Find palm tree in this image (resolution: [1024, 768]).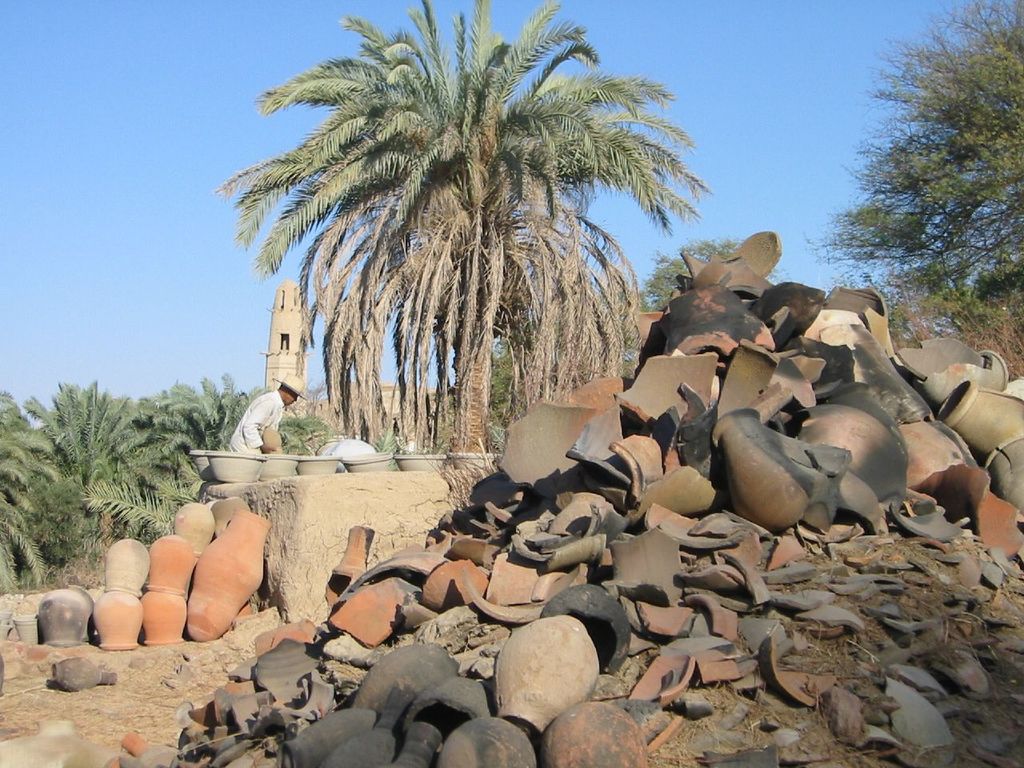
120:394:195:518.
